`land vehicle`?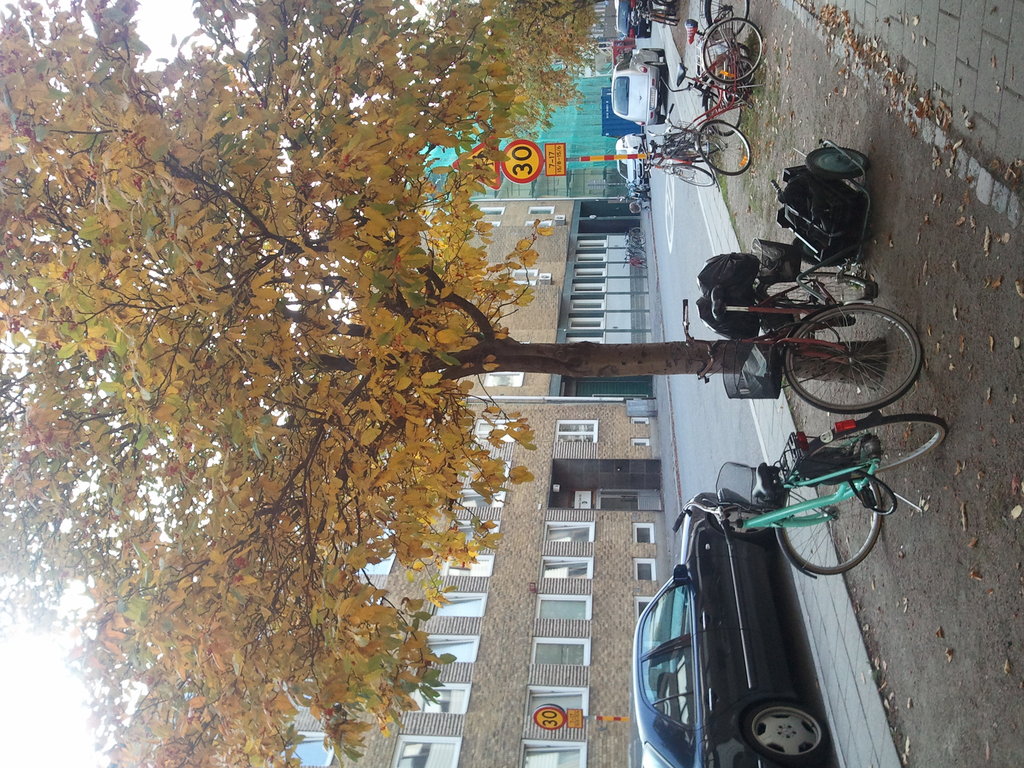
rect(618, 0, 652, 40)
